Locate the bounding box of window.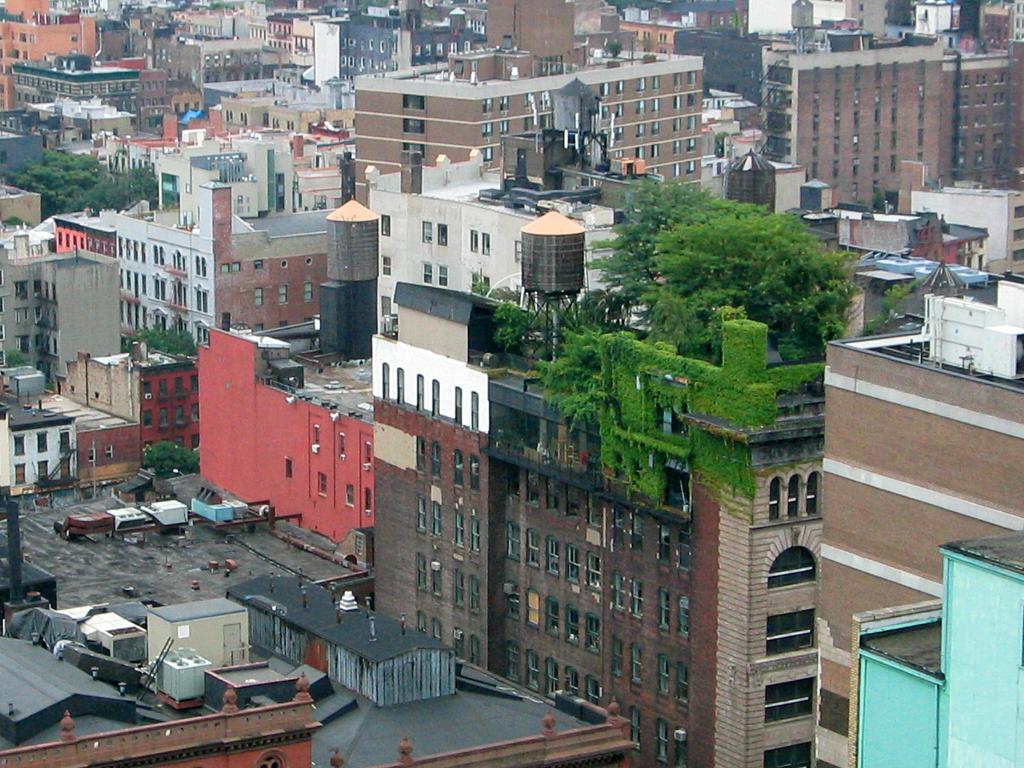
Bounding box: <box>769,470,815,525</box>.
